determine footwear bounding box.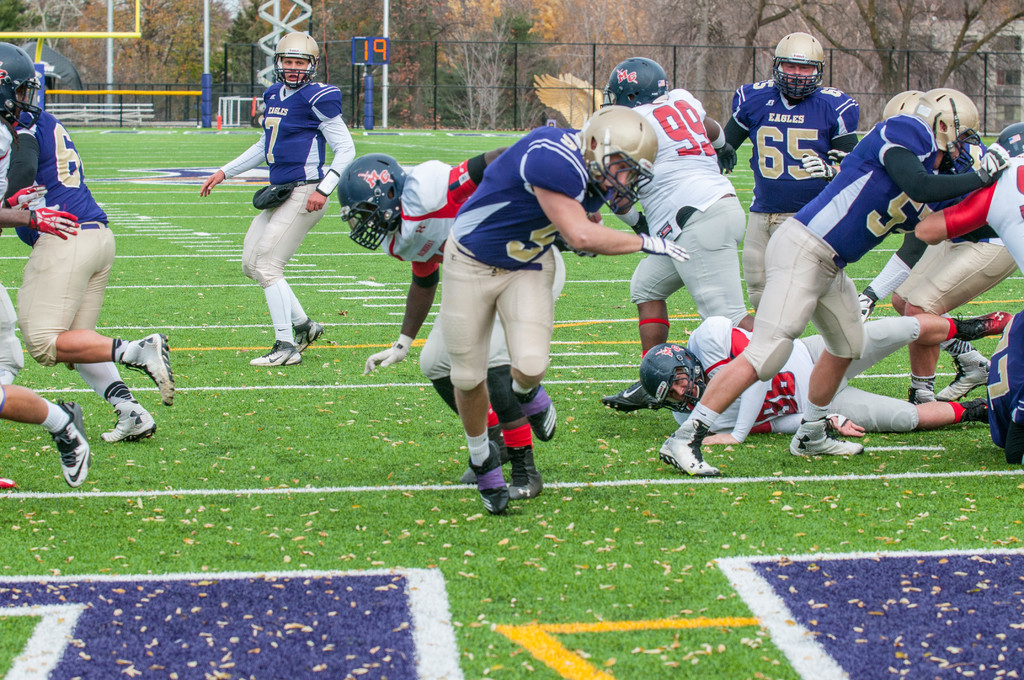
Determined: (left=902, top=388, right=937, bottom=403).
